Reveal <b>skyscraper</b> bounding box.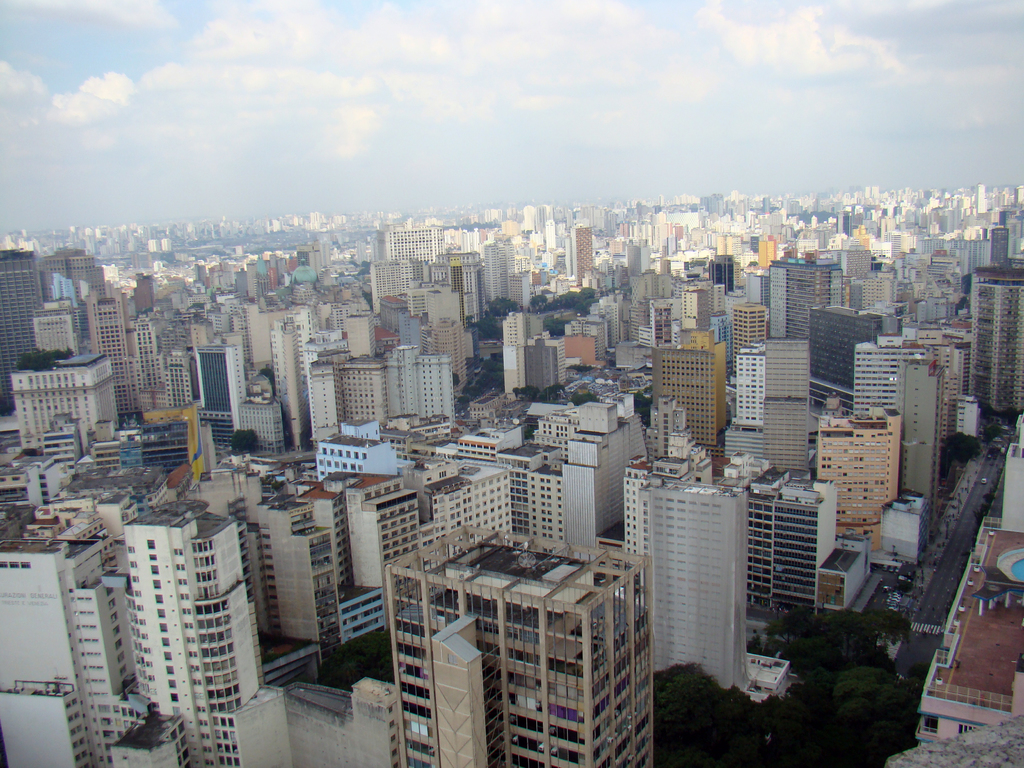
Revealed: rect(164, 347, 189, 403).
